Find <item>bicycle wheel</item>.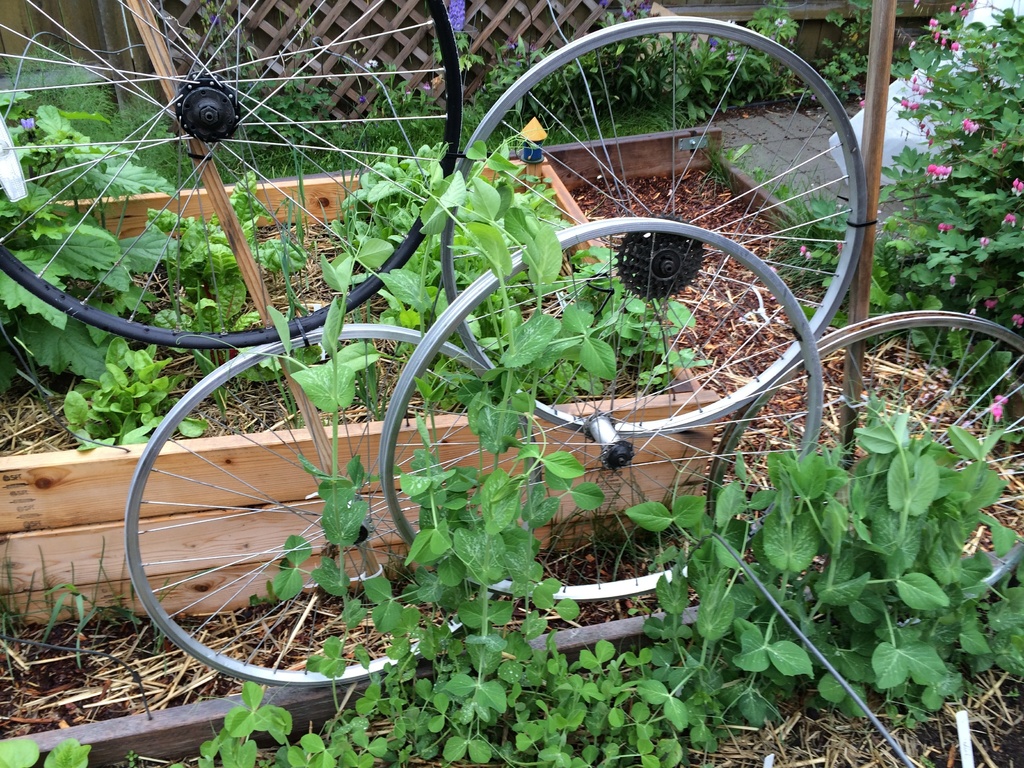
(x1=0, y1=0, x2=465, y2=348).
